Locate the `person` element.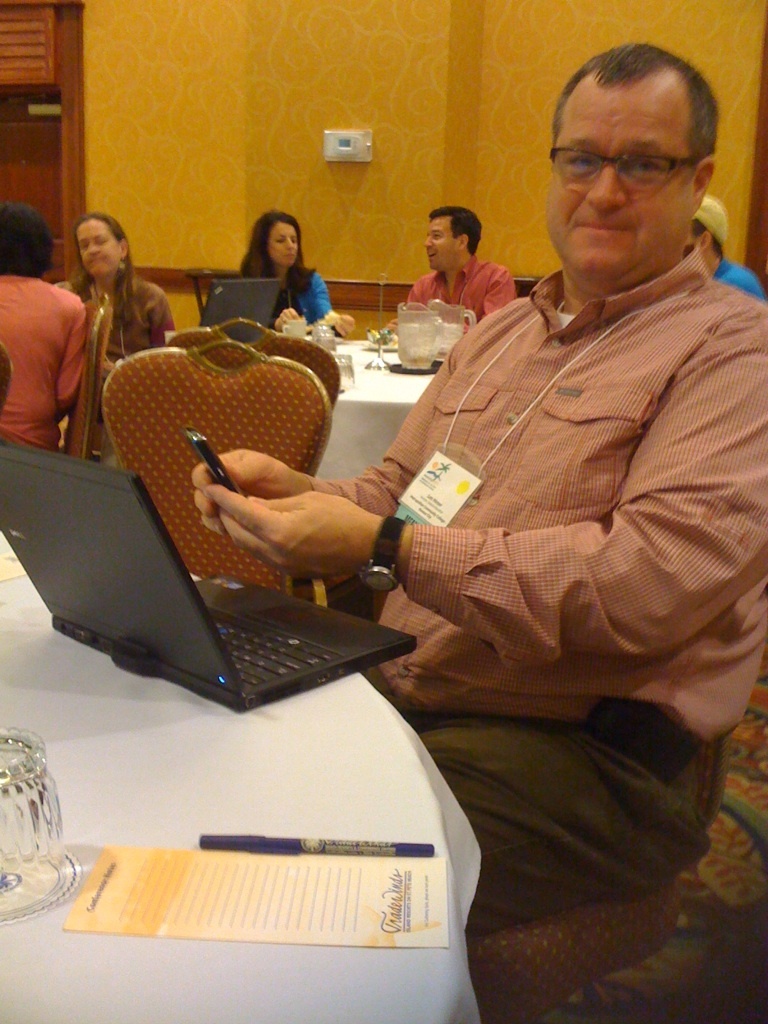
Element bbox: <bbox>190, 38, 767, 931</bbox>.
